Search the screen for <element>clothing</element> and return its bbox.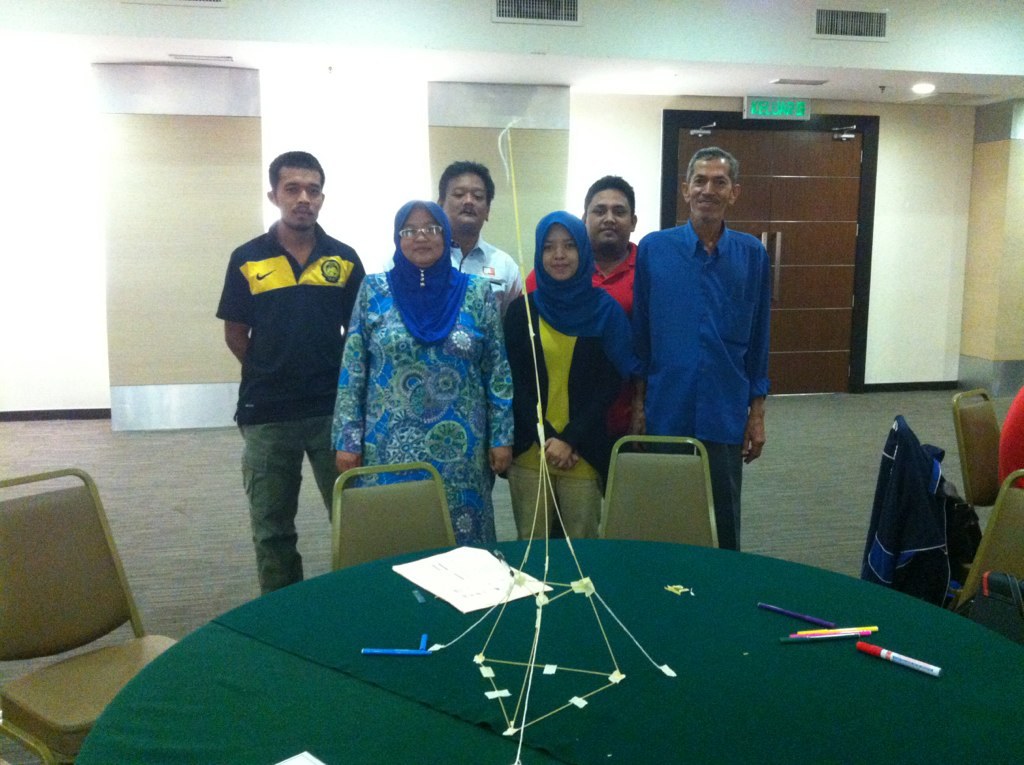
Found: bbox=[451, 233, 523, 487].
